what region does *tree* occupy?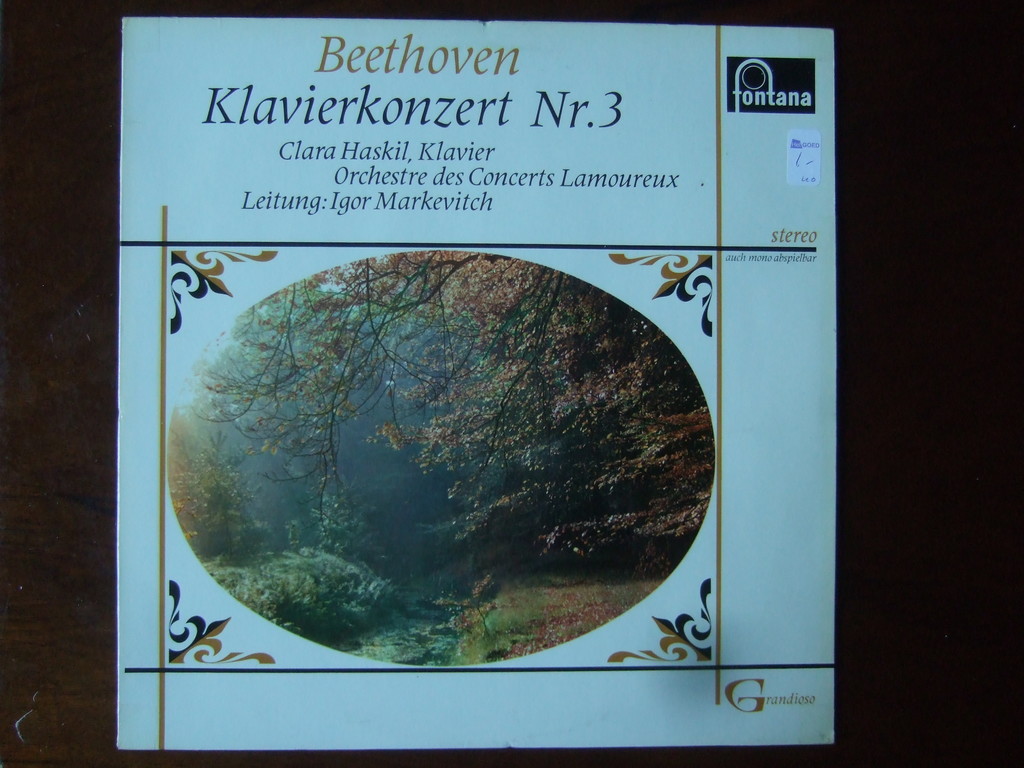
bbox=(221, 534, 353, 636).
